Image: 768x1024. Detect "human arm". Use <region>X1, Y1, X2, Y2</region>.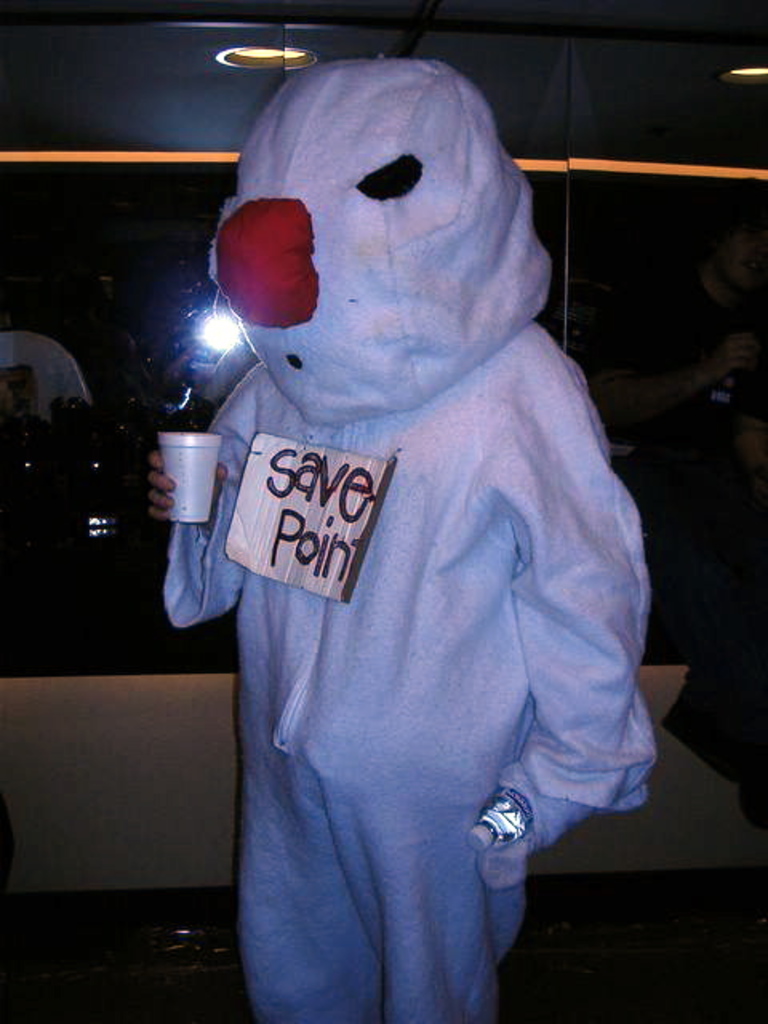
<region>142, 413, 269, 624</region>.
